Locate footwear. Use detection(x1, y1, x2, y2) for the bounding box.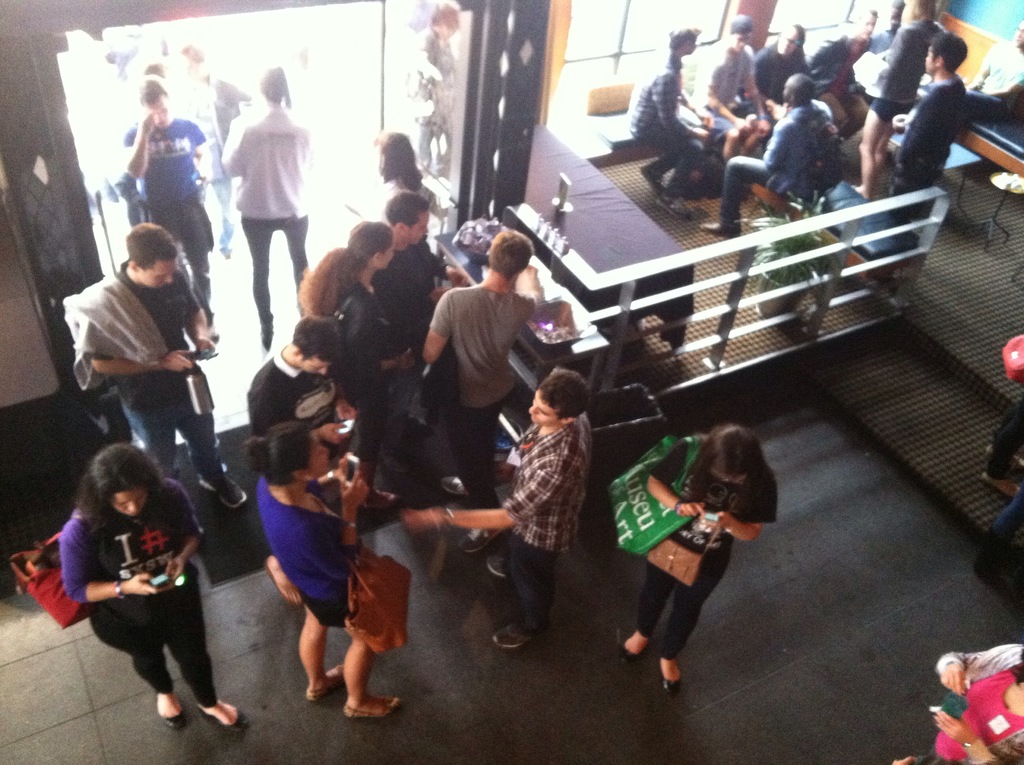
detection(641, 166, 660, 193).
